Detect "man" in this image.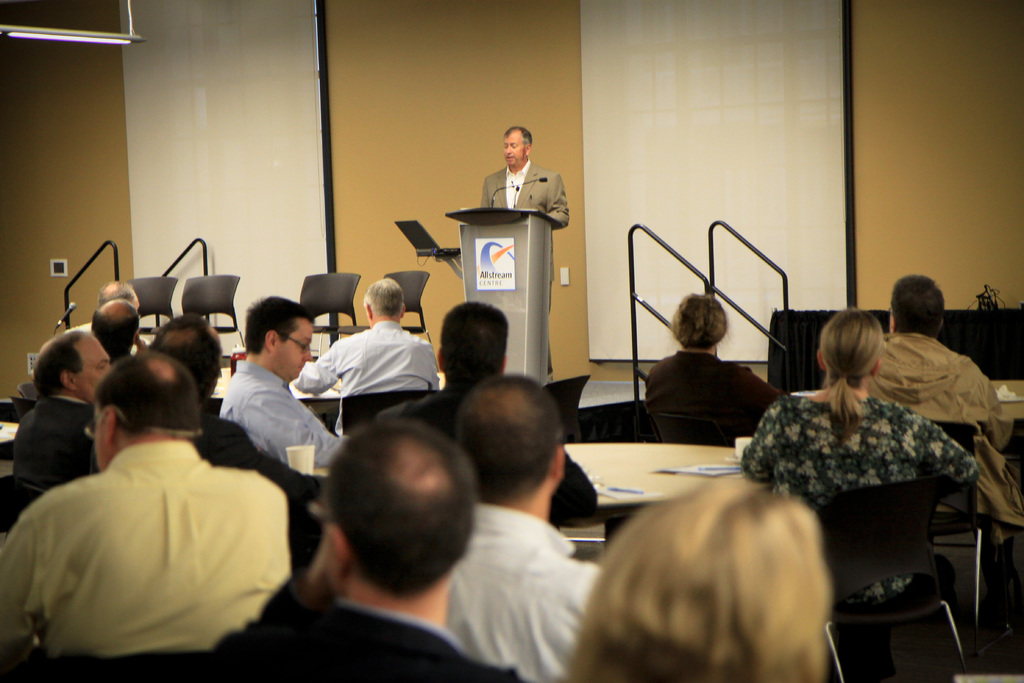
Detection: 74:282:148:349.
